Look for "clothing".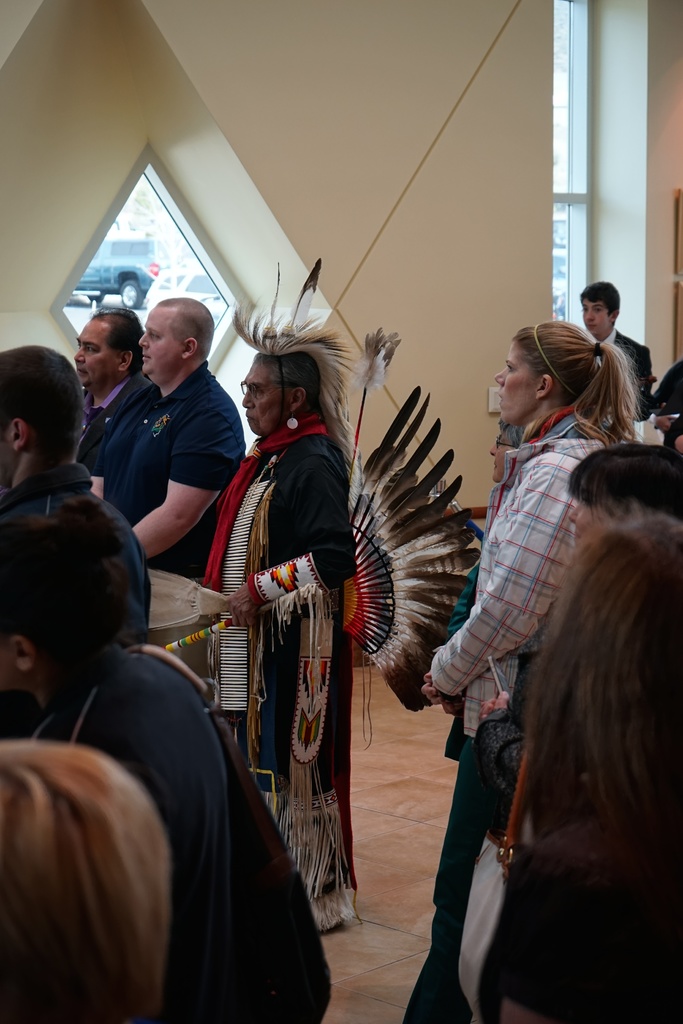
Found: detection(101, 363, 248, 581).
